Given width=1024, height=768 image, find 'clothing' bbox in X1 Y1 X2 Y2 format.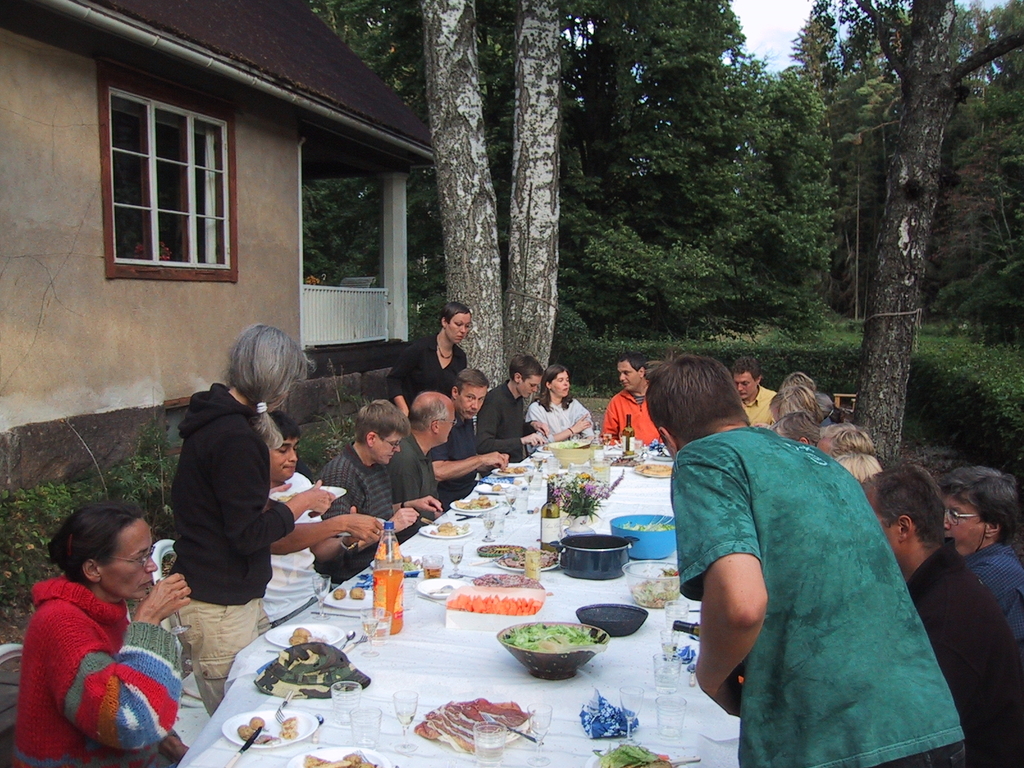
905 540 1023 767.
